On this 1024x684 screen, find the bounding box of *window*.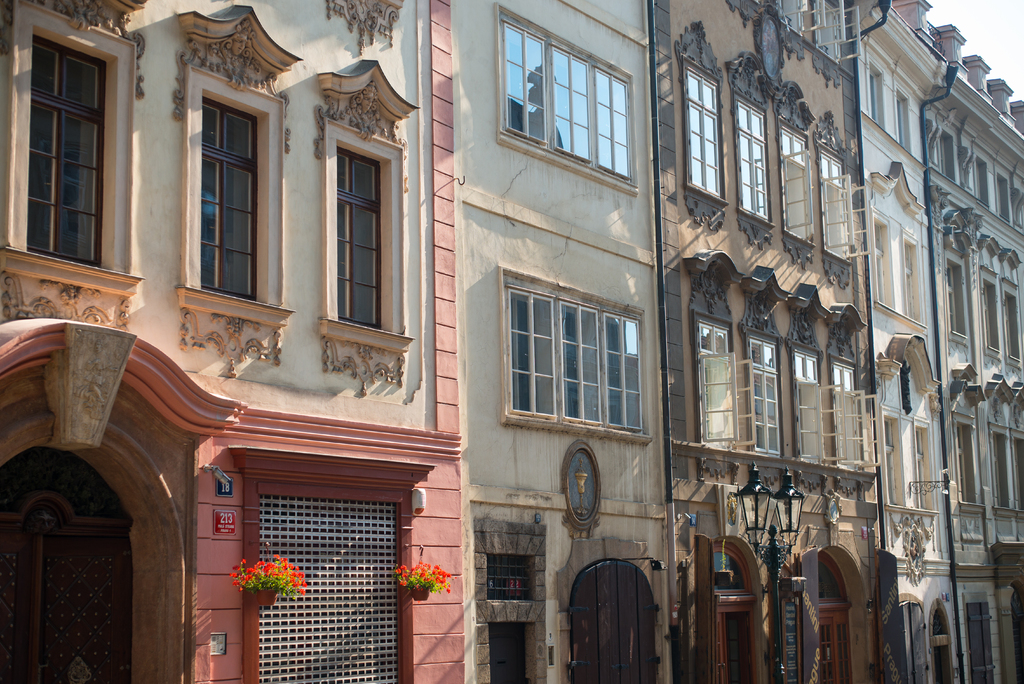
Bounding box: bbox(876, 230, 880, 297).
